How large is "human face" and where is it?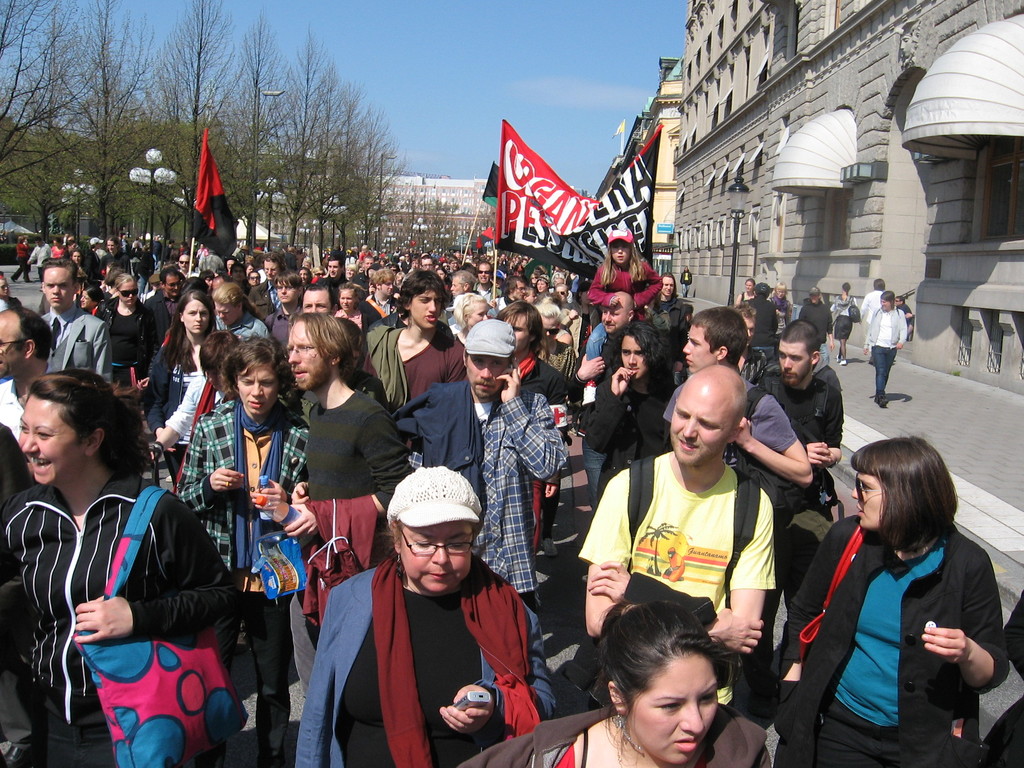
Bounding box: left=179, top=253, right=191, bottom=271.
